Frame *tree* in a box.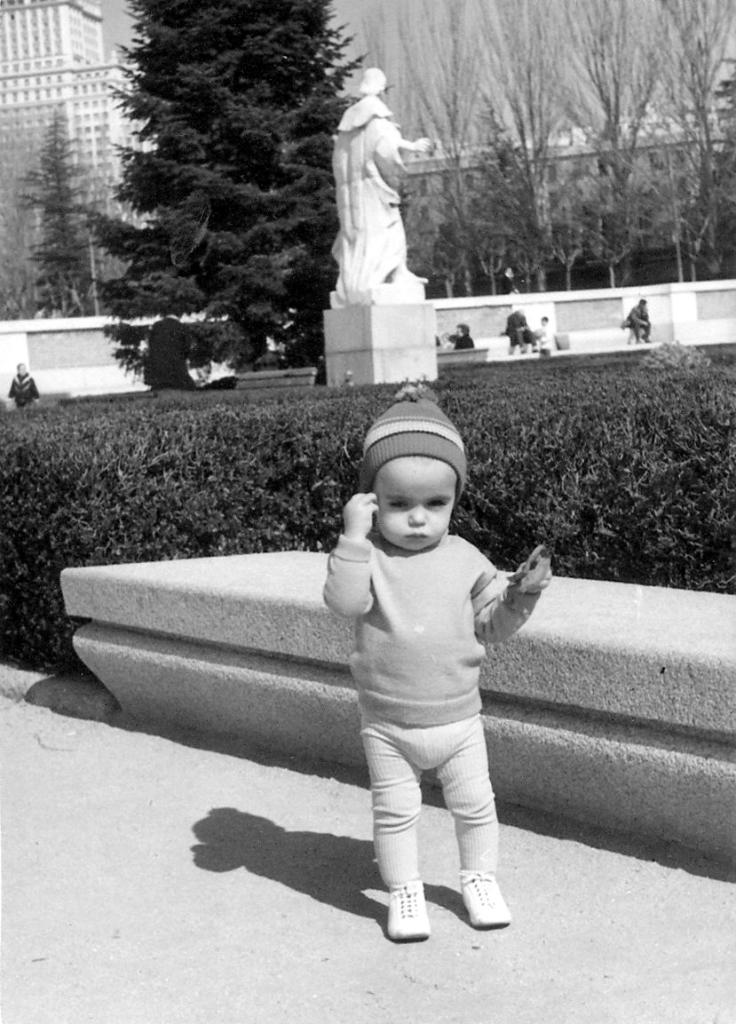
select_region(34, 116, 106, 318).
